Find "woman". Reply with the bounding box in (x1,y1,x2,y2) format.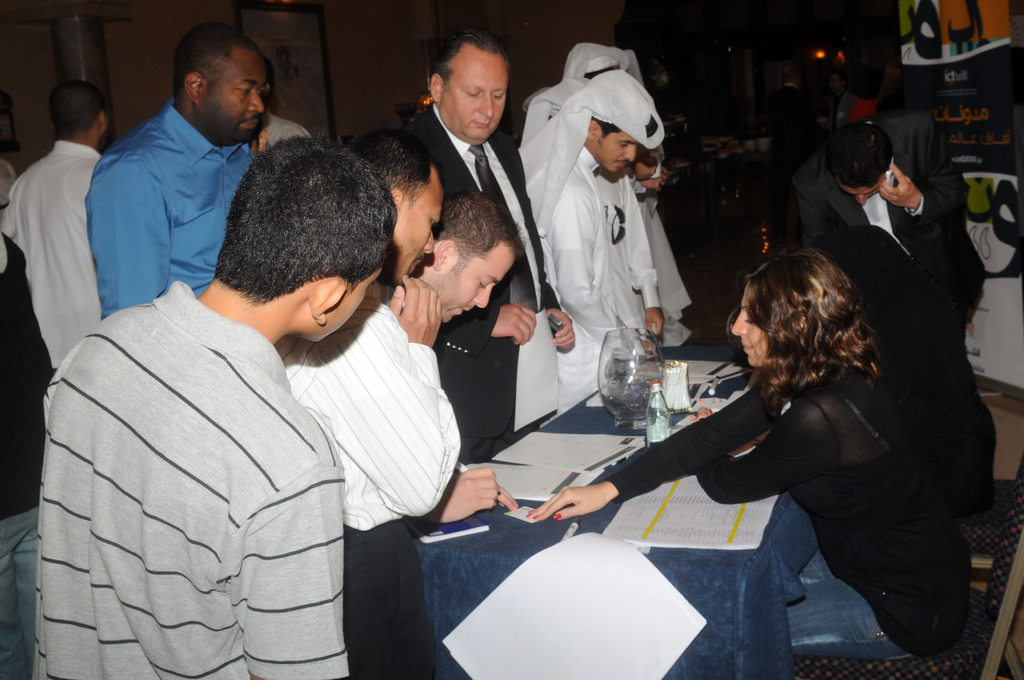
(516,239,975,663).
